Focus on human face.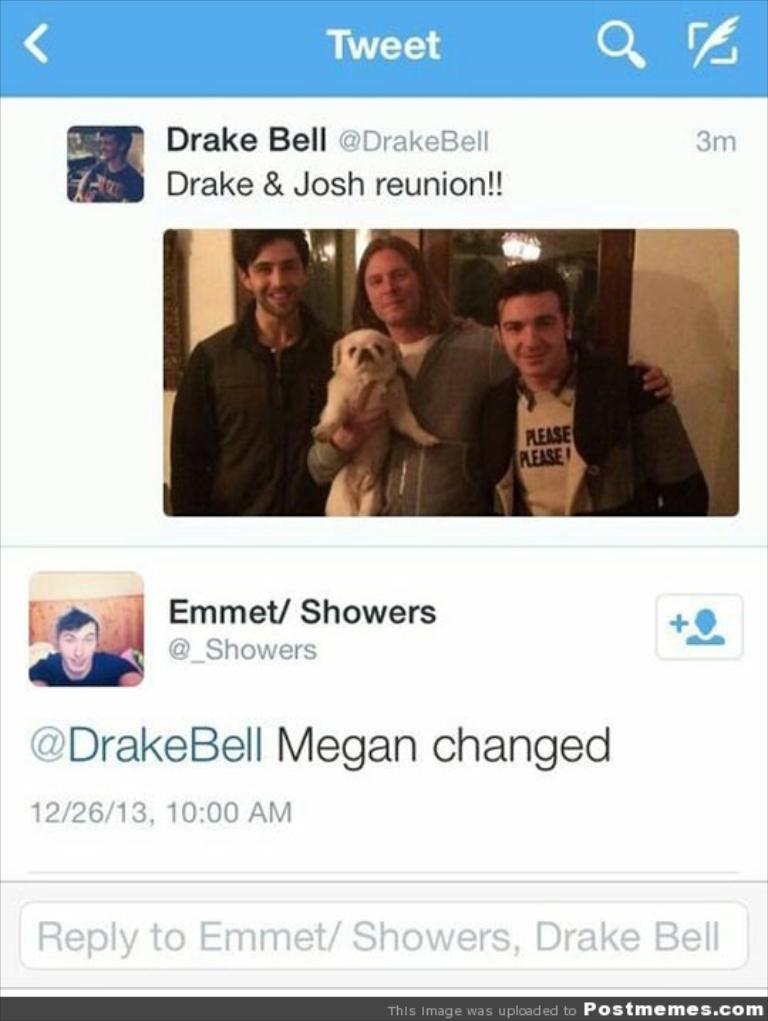
Focused at (361,242,421,321).
